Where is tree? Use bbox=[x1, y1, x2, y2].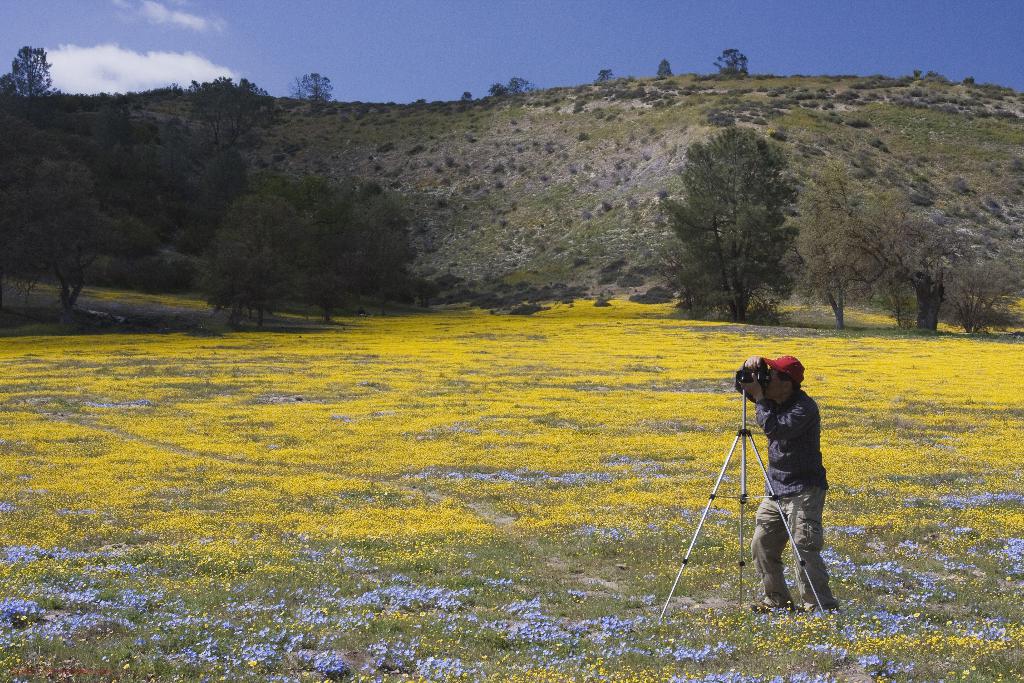
bbox=[282, 178, 419, 337].
